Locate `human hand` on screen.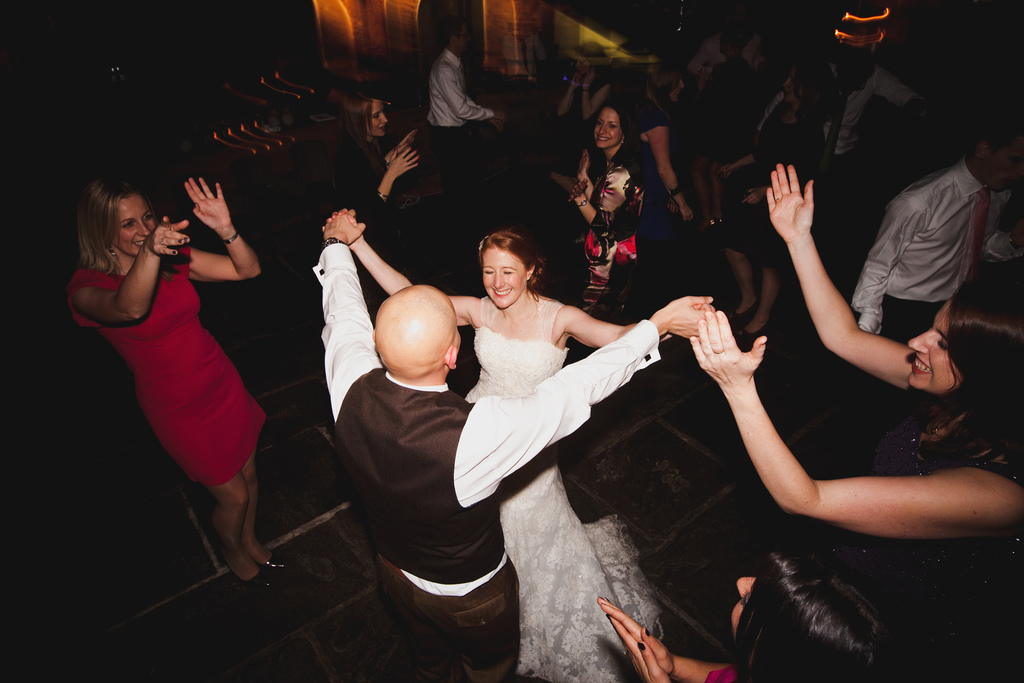
On screen at rect(322, 208, 357, 234).
